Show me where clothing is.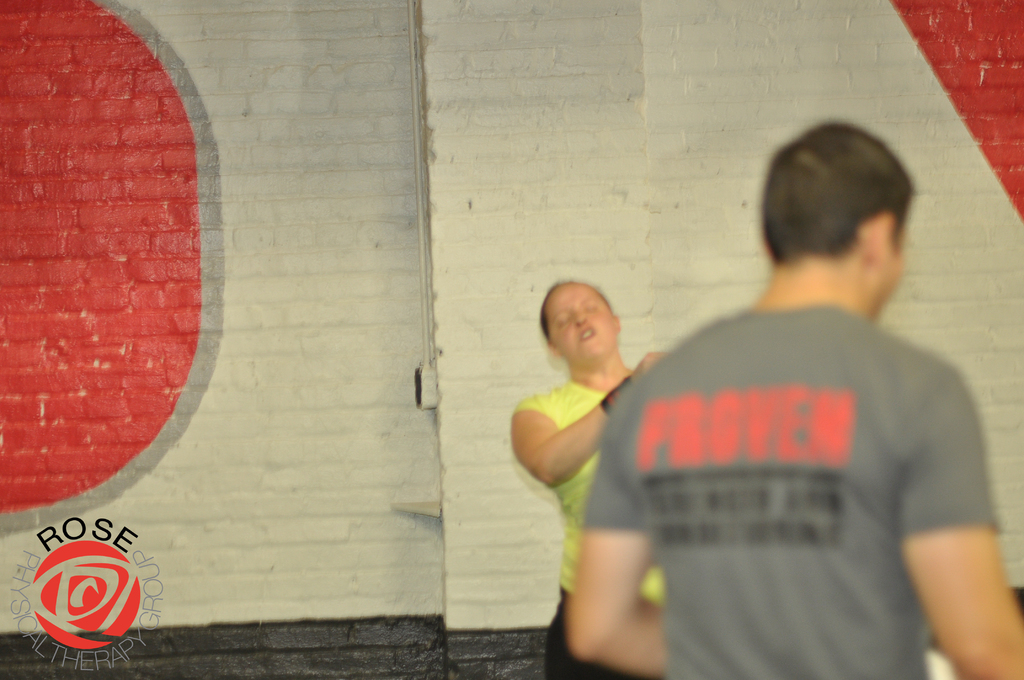
clothing is at (left=519, top=376, right=661, bottom=597).
